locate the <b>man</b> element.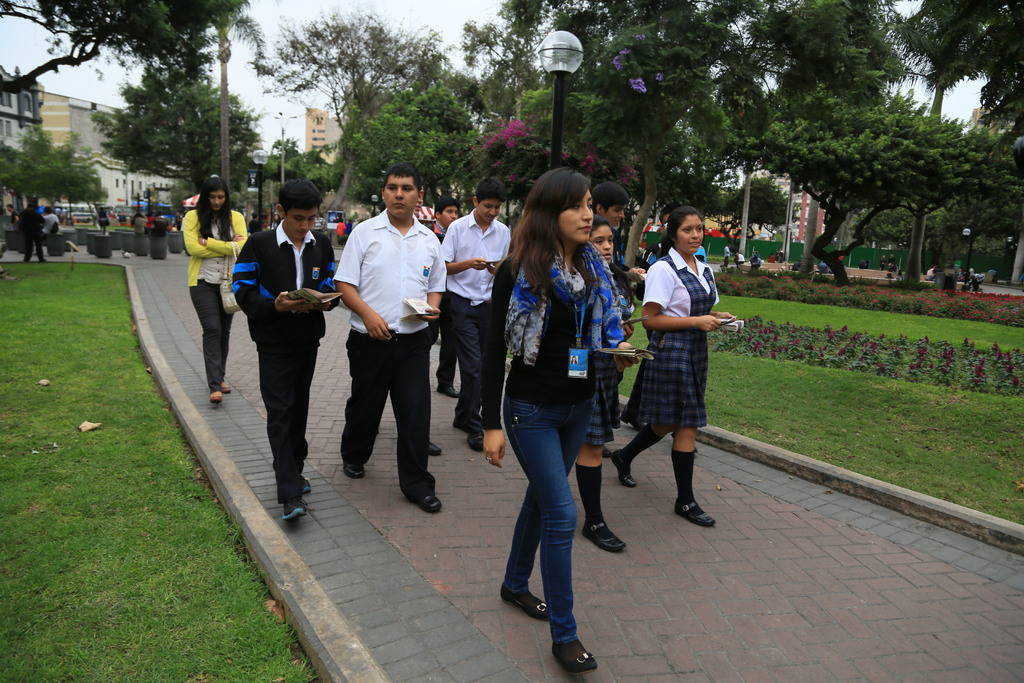
Element bbox: 591,179,628,228.
